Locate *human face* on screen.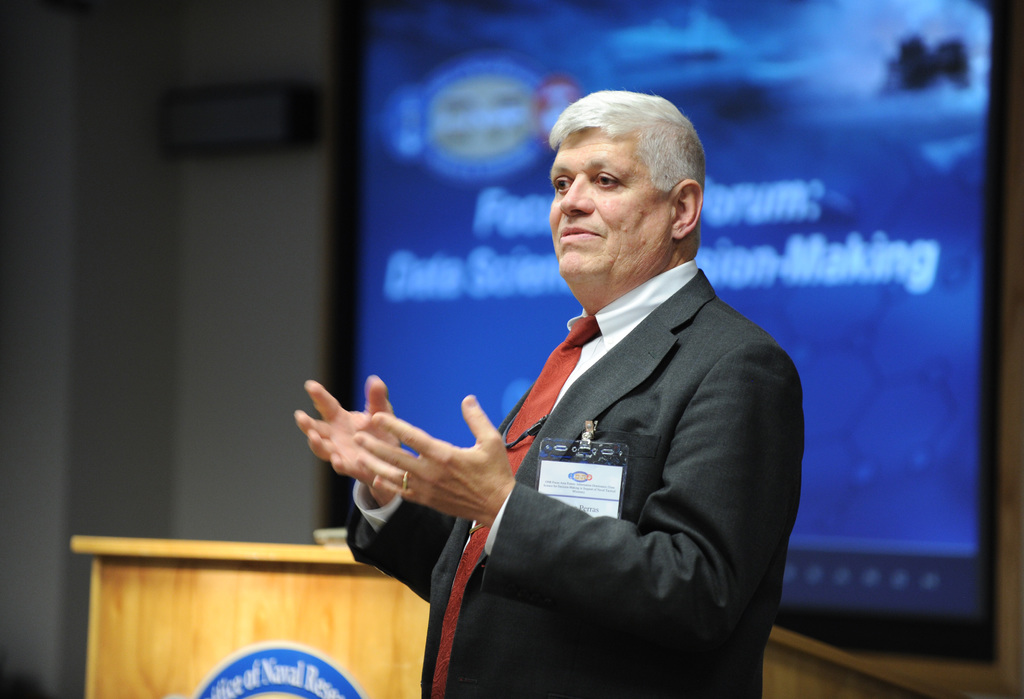
On screen at 548:125:673:278.
